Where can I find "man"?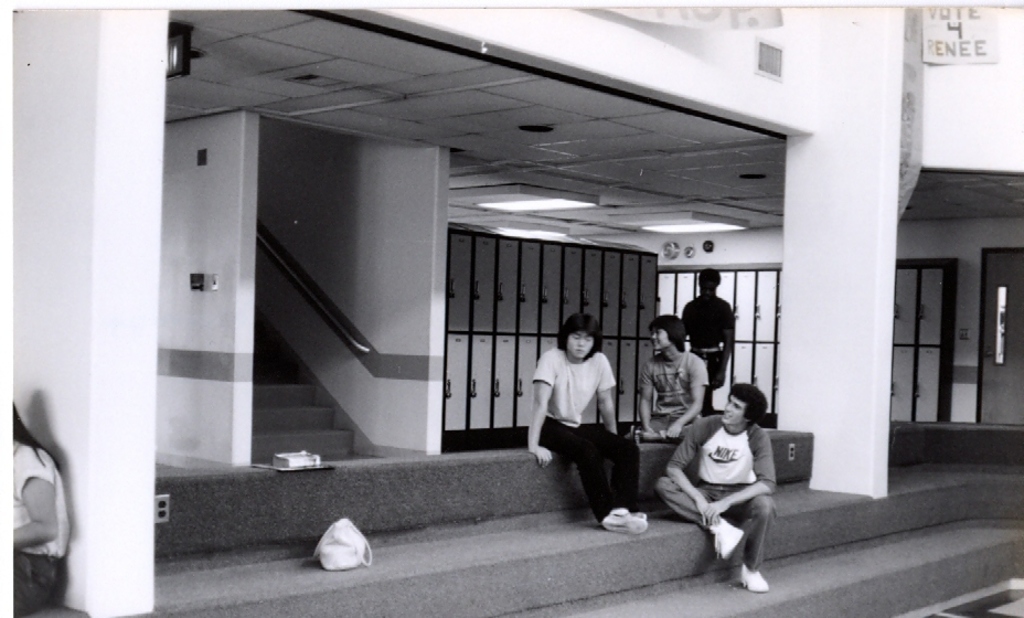
You can find it at region(665, 369, 800, 593).
